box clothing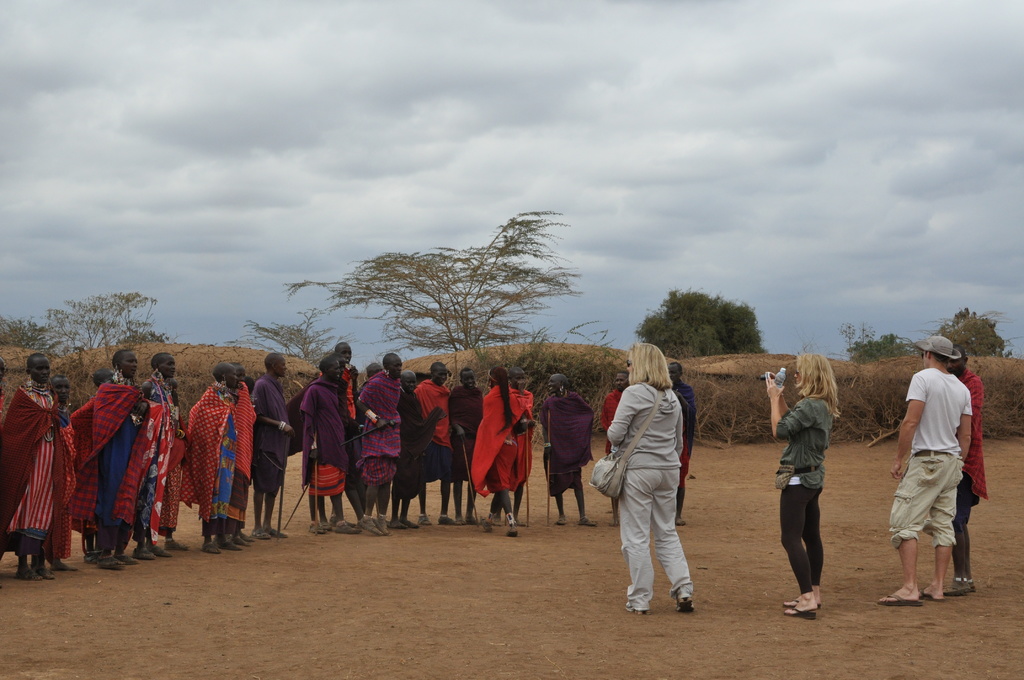
locate(776, 394, 838, 596)
